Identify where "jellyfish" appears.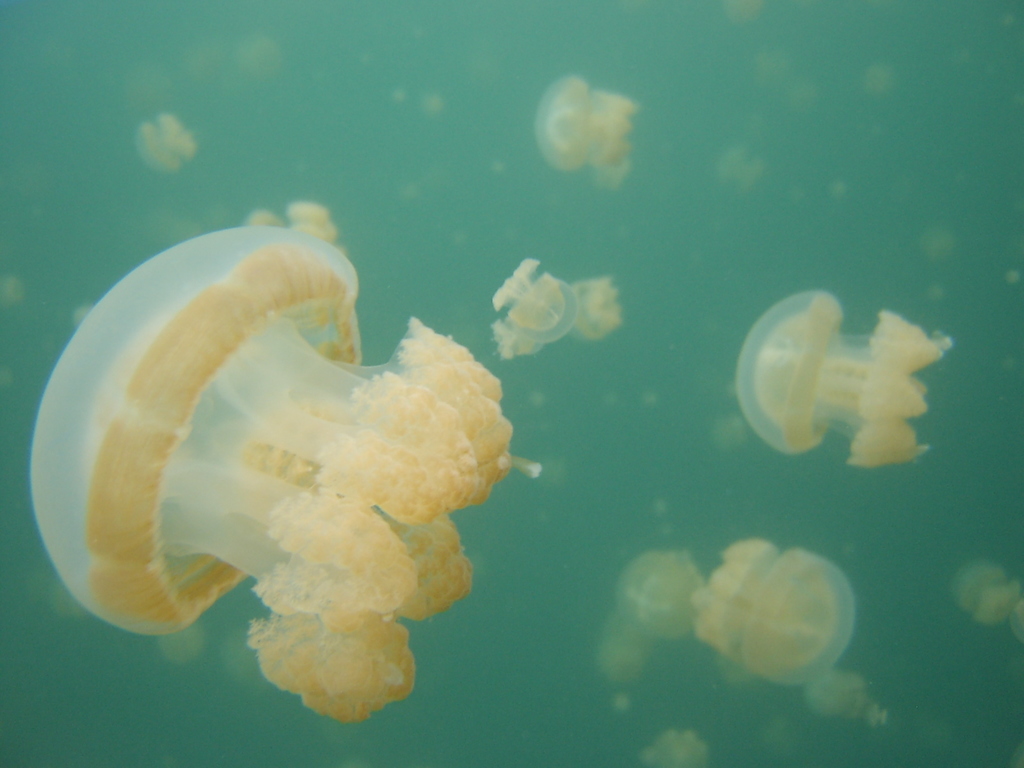
Appears at l=27, t=222, r=543, b=726.
